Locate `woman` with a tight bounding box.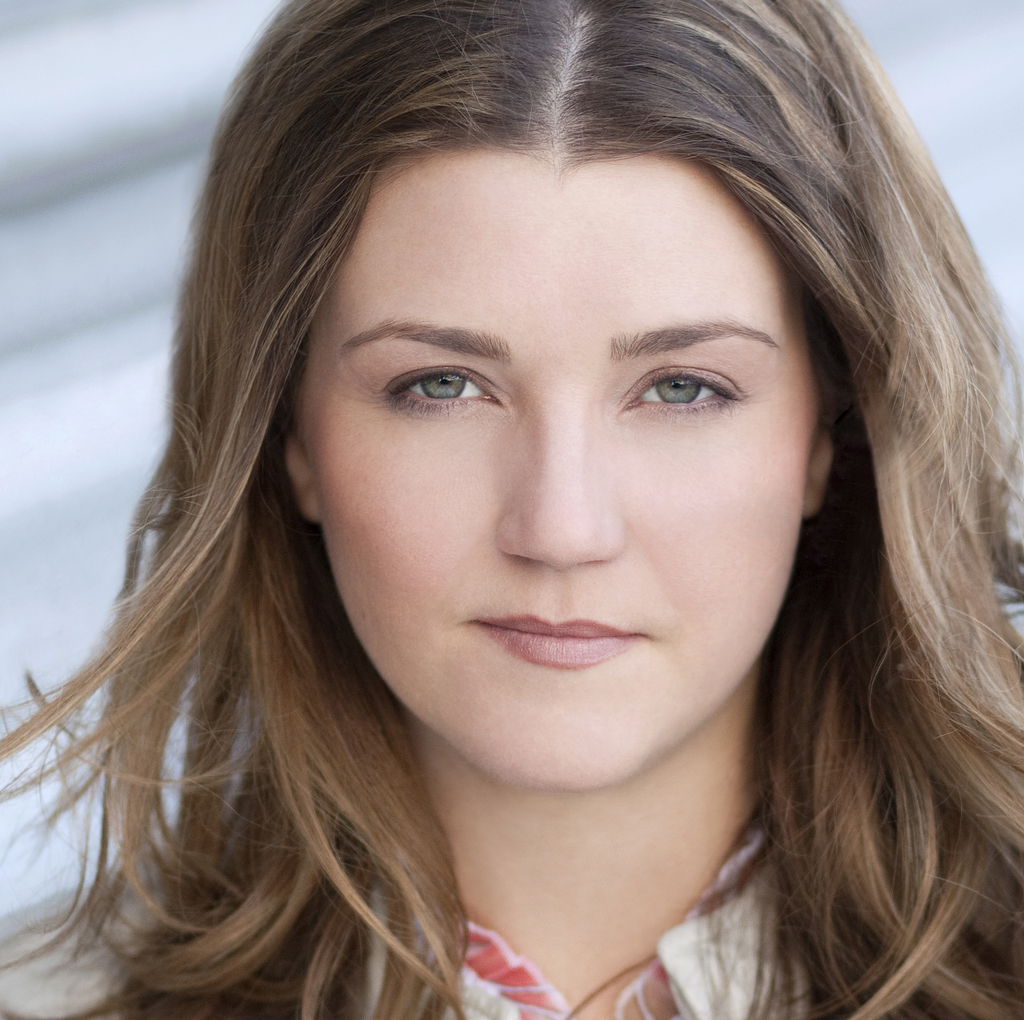
rect(0, 0, 1023, 1019).
